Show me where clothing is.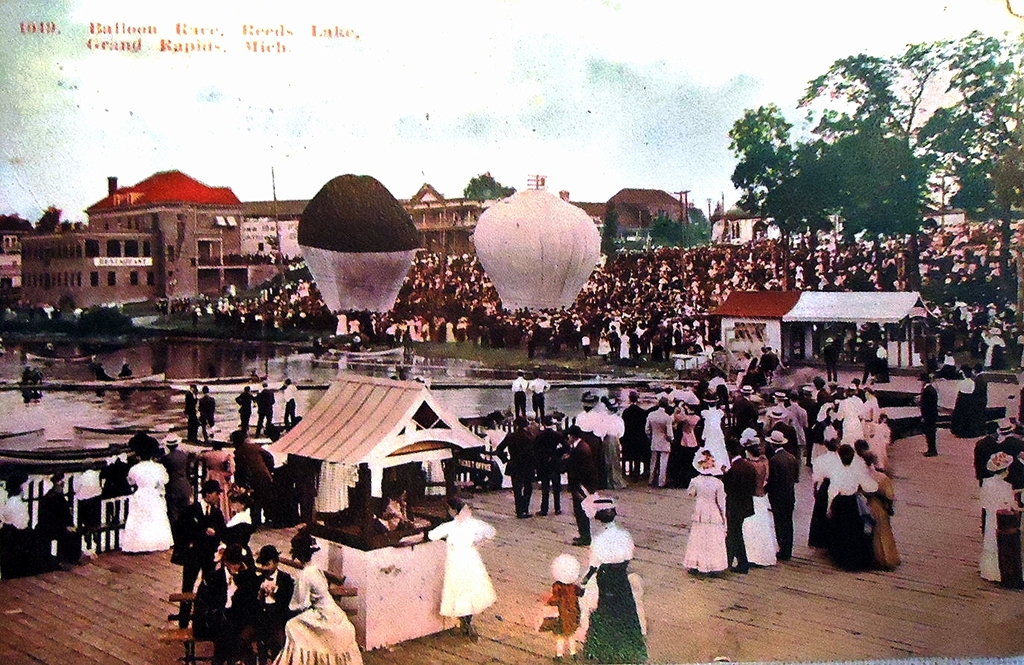
clothing is at detection(567, 446, 602, 538).
